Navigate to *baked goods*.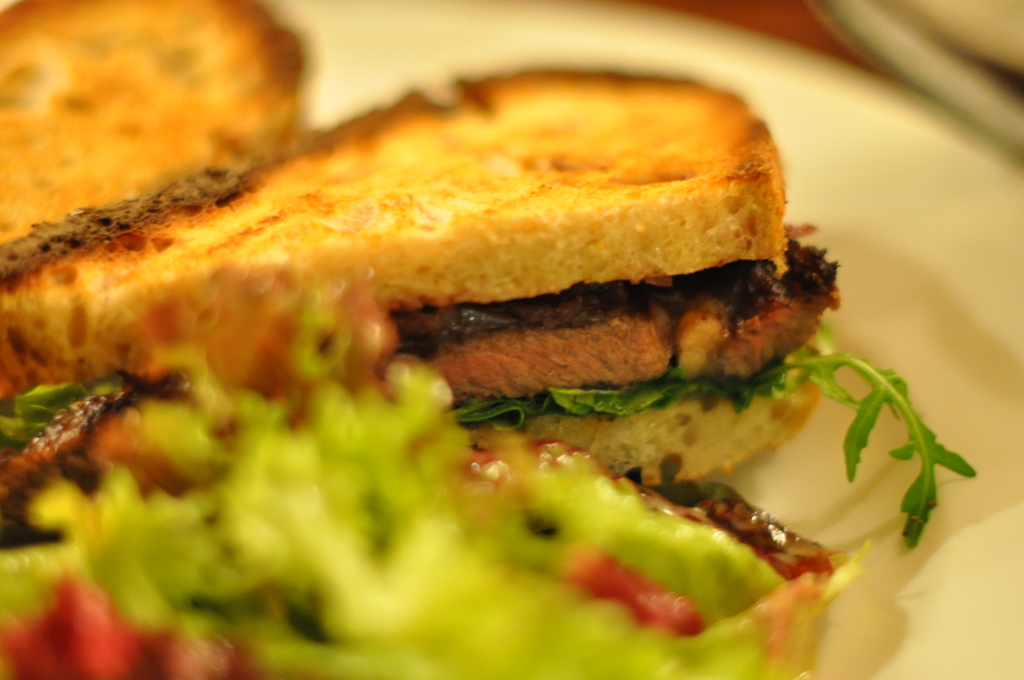
Navigation target: [0, 277, 872, 679].
